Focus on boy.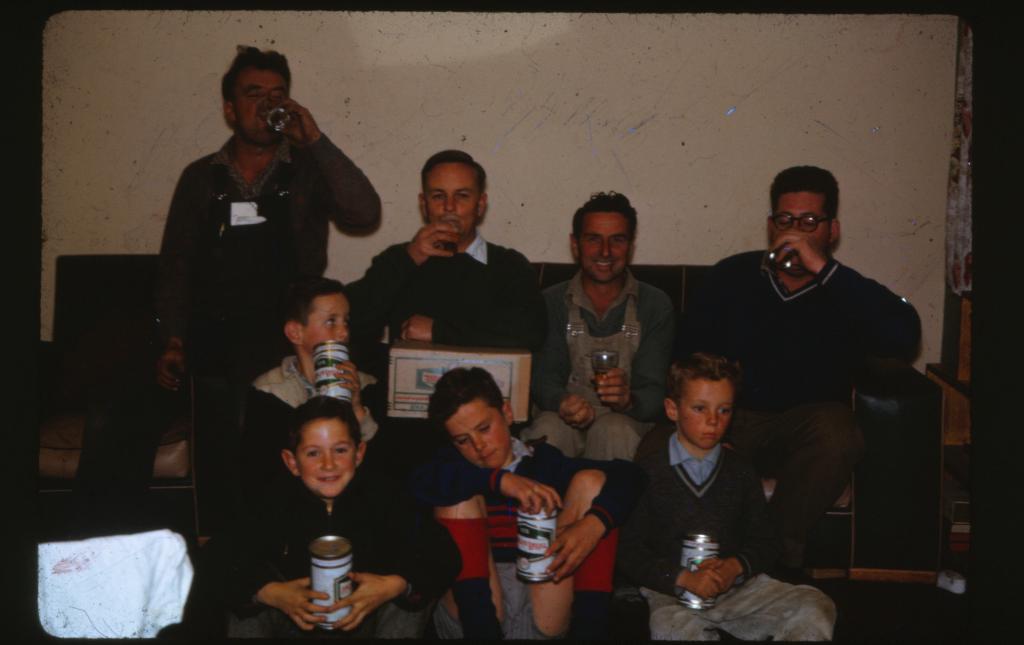
Focused at [627, 352, 836, 644].
